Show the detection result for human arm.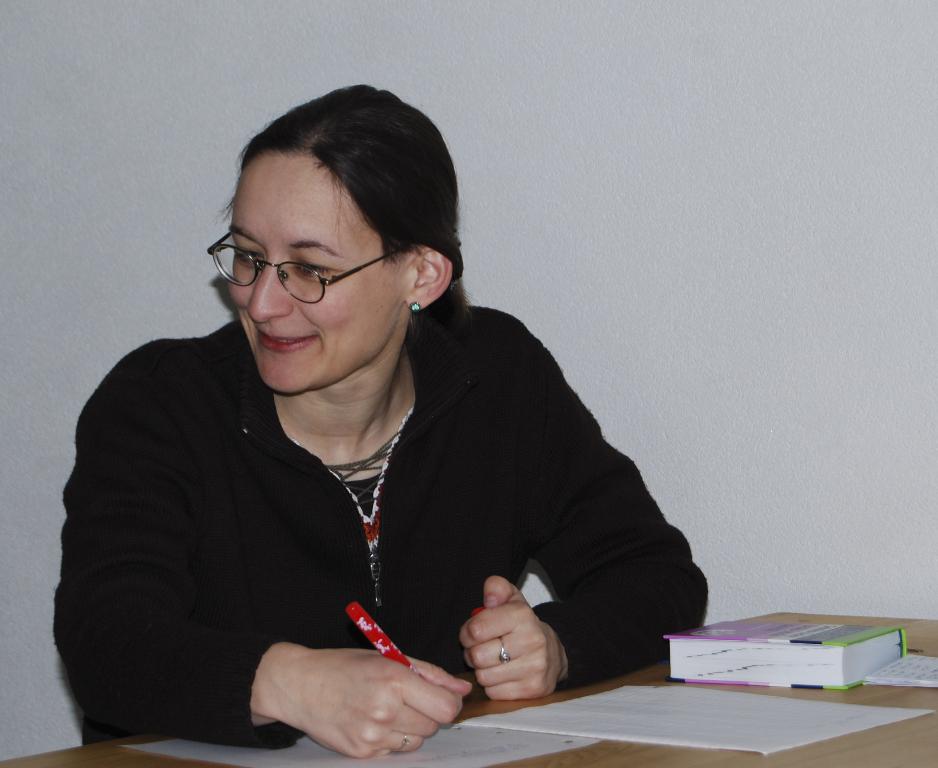
458 317 708 697.
